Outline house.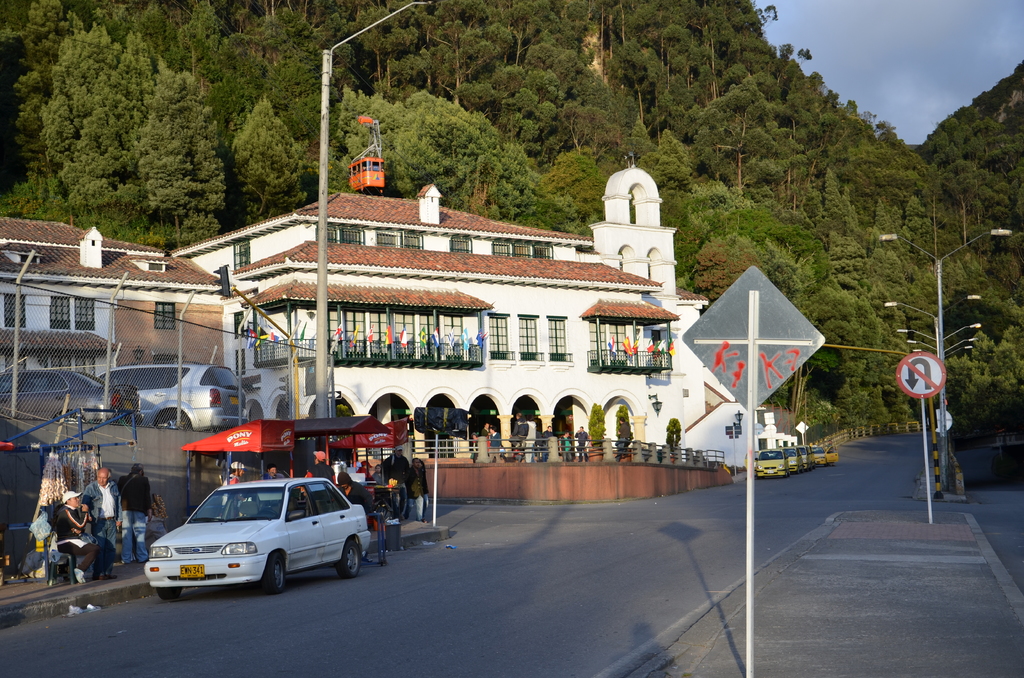
Outline: 191, 170, 732, 421.
